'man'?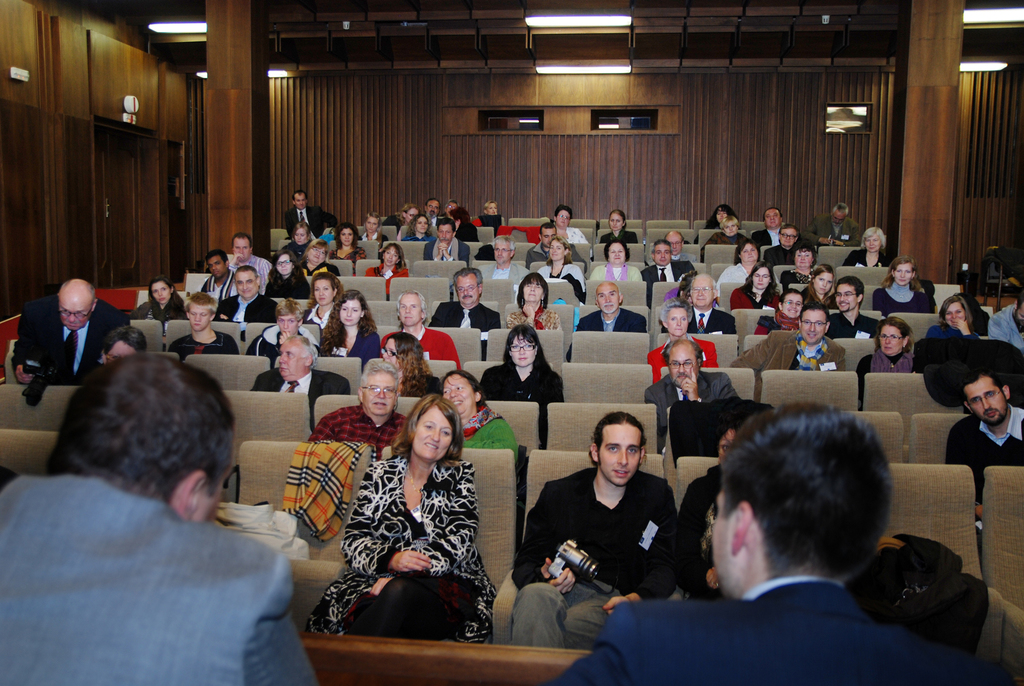
bbox=(539, 399, 971, 685)
